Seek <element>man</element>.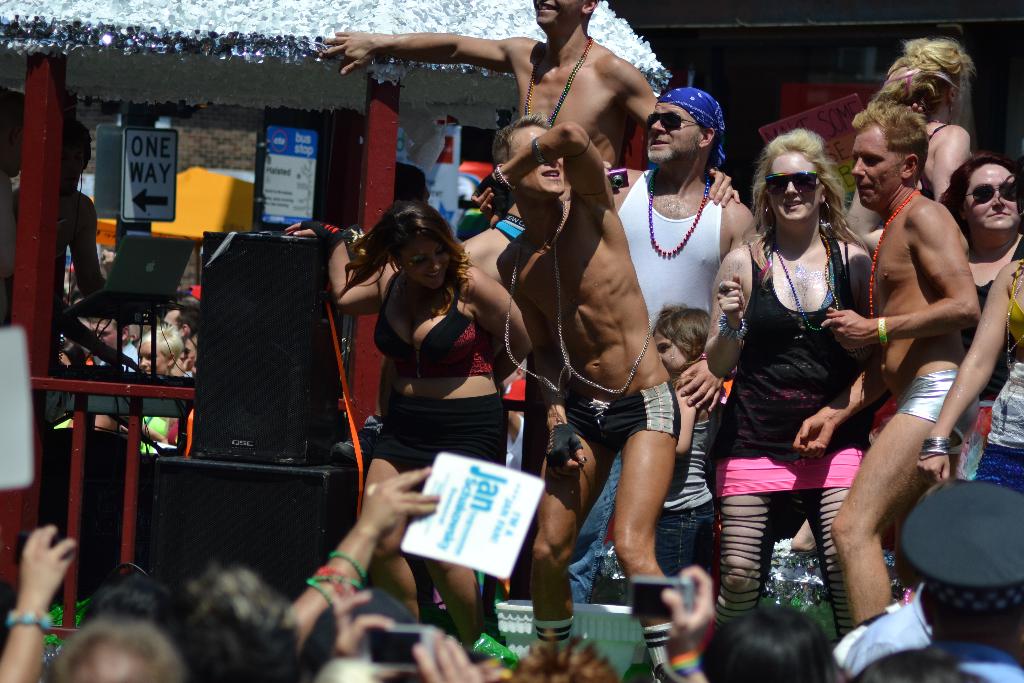
{"x1": 585, "y1": 83, "x2": 760, "y2": 604}.
